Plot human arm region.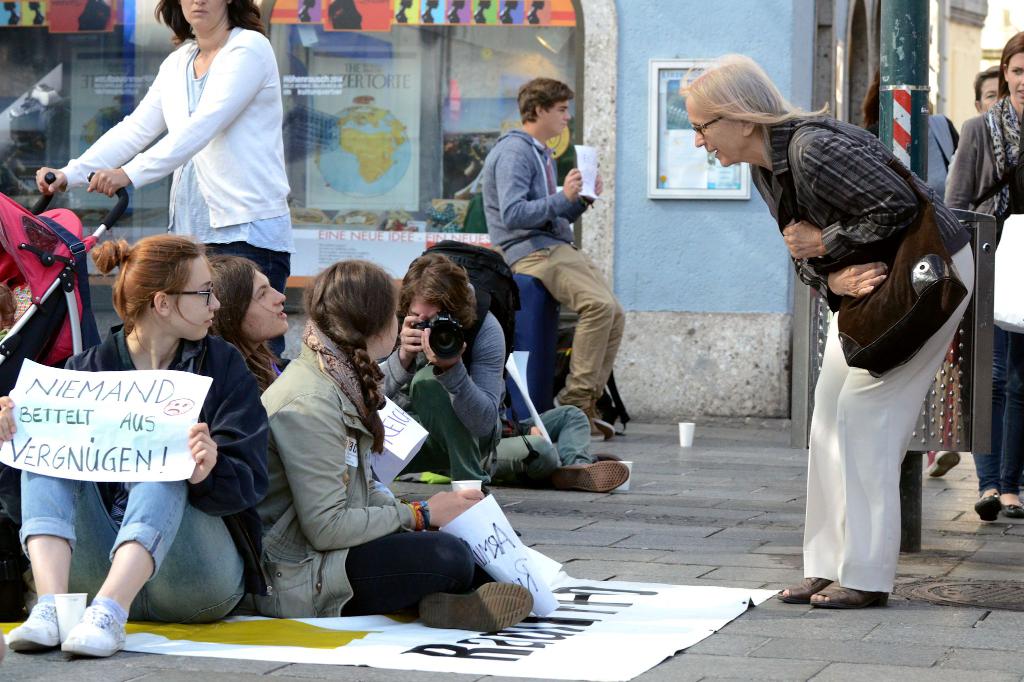
Plotted at (left=420, top=310, right=509, bottom=452).
